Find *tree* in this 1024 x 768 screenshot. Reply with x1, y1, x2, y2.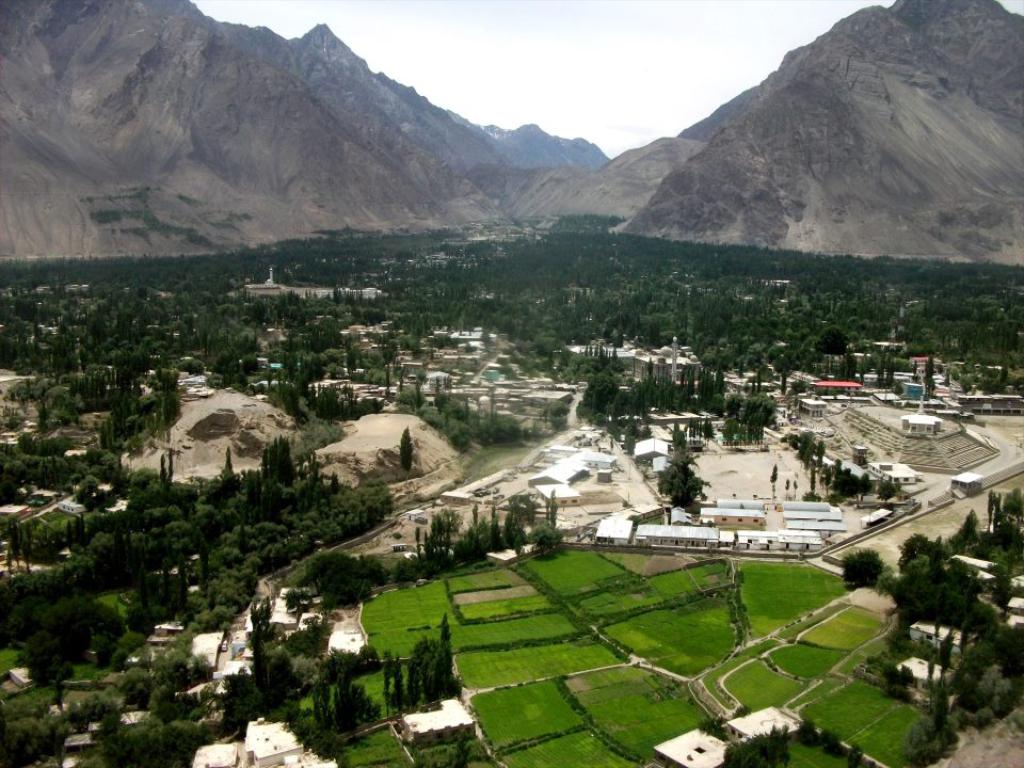
720, 724, 791, 767.
